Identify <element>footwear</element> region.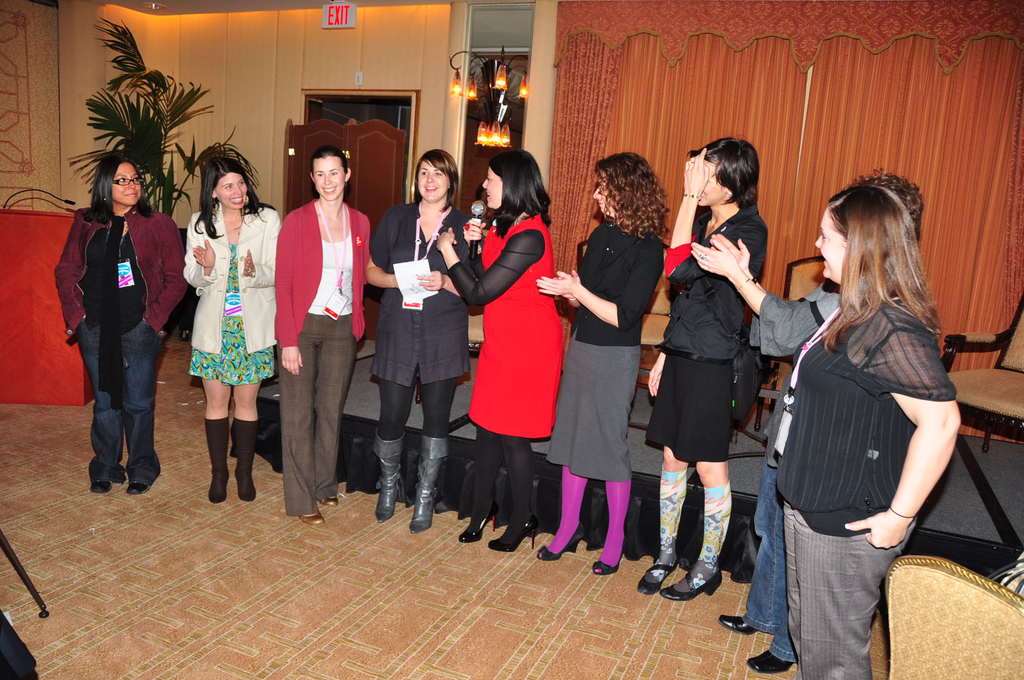
Region: region(408, 439, 447, 530).
